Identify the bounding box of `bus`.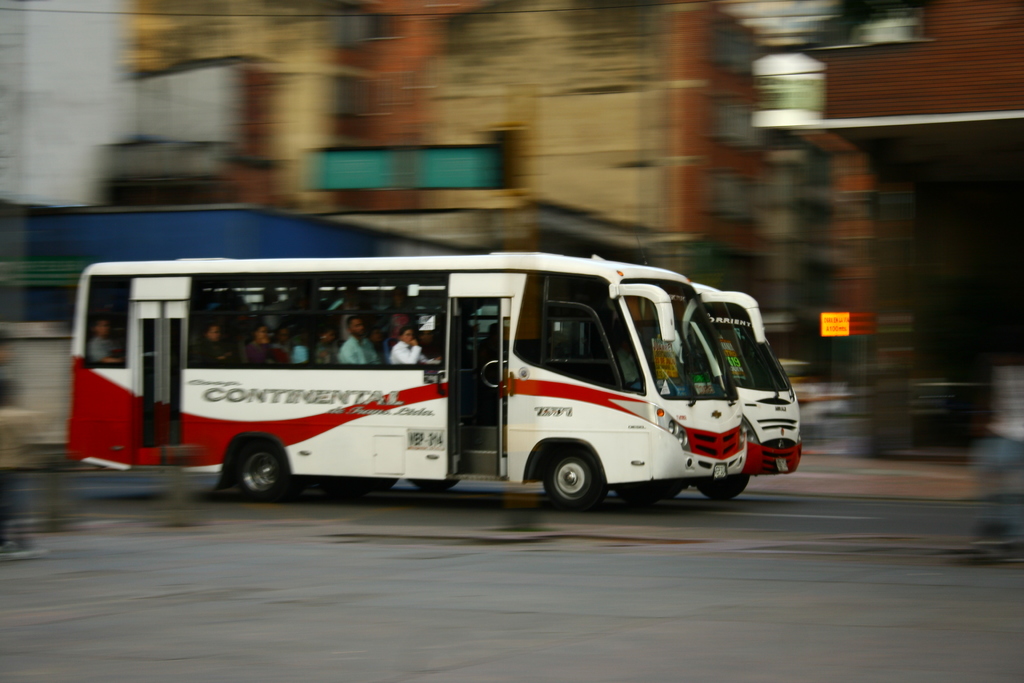
222, 279, 799, 494.
